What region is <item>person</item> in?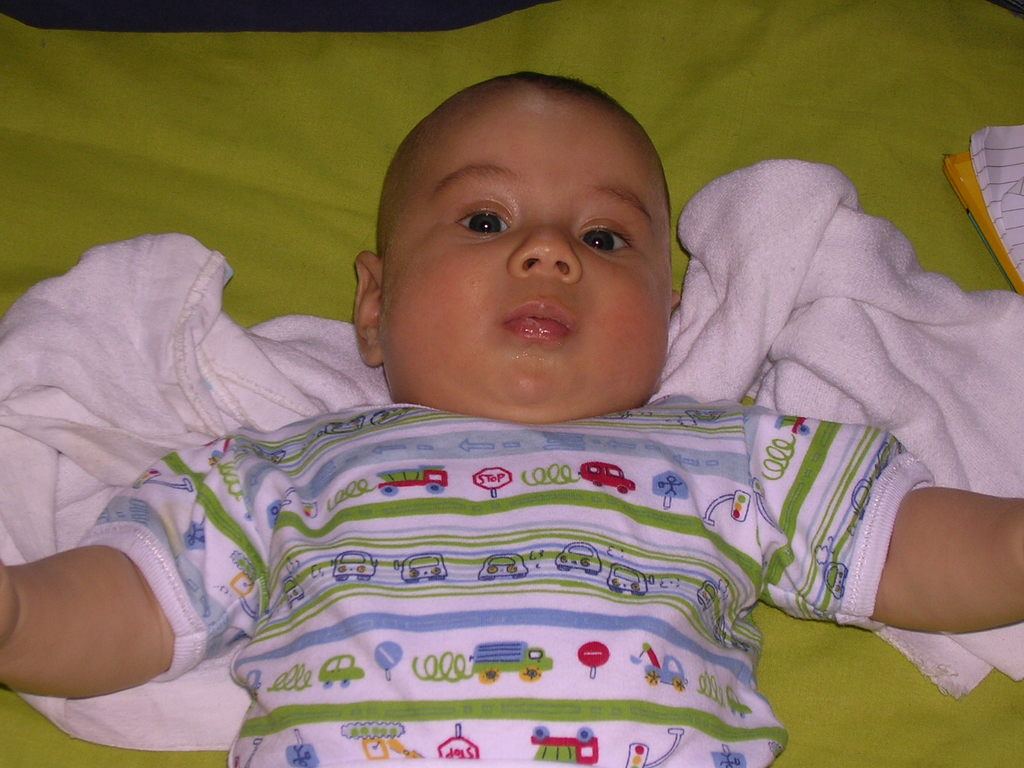
BBox(0, 72, 1023, 767).
